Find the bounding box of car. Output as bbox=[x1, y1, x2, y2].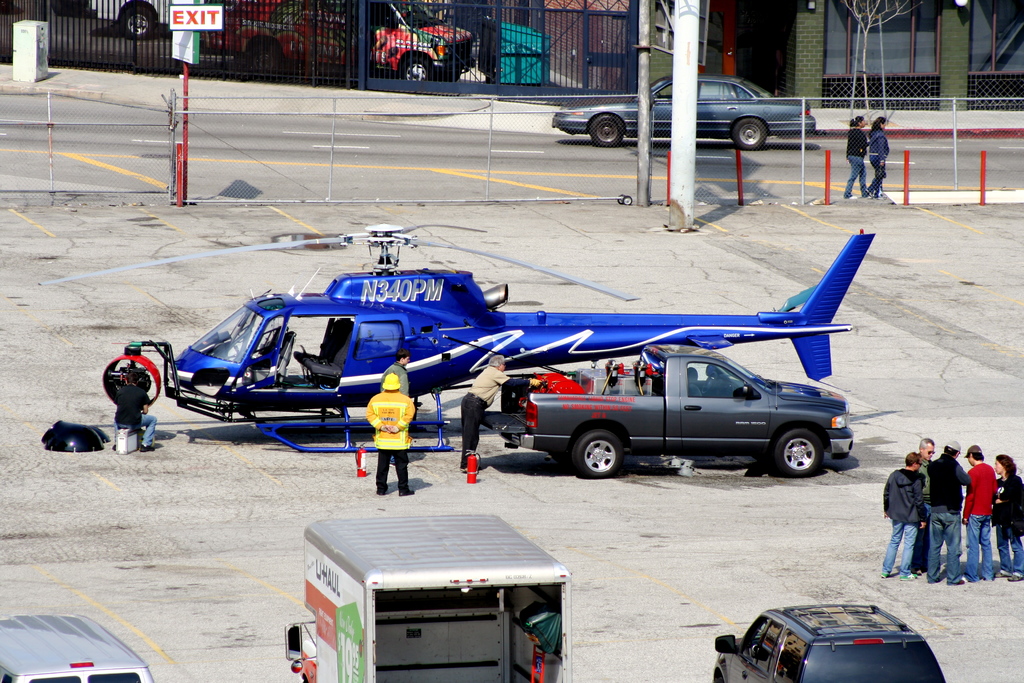
bbox=[712, 602, 947, 682].
